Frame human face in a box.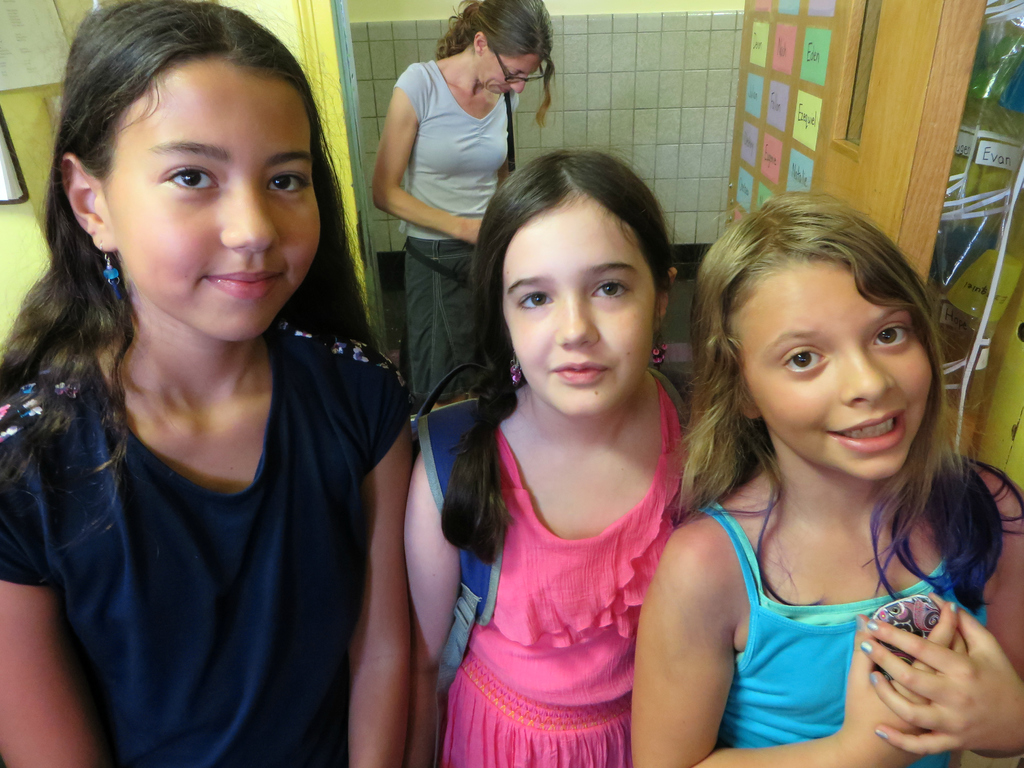
x1=499 y1=205 x2=657 y2=414.
